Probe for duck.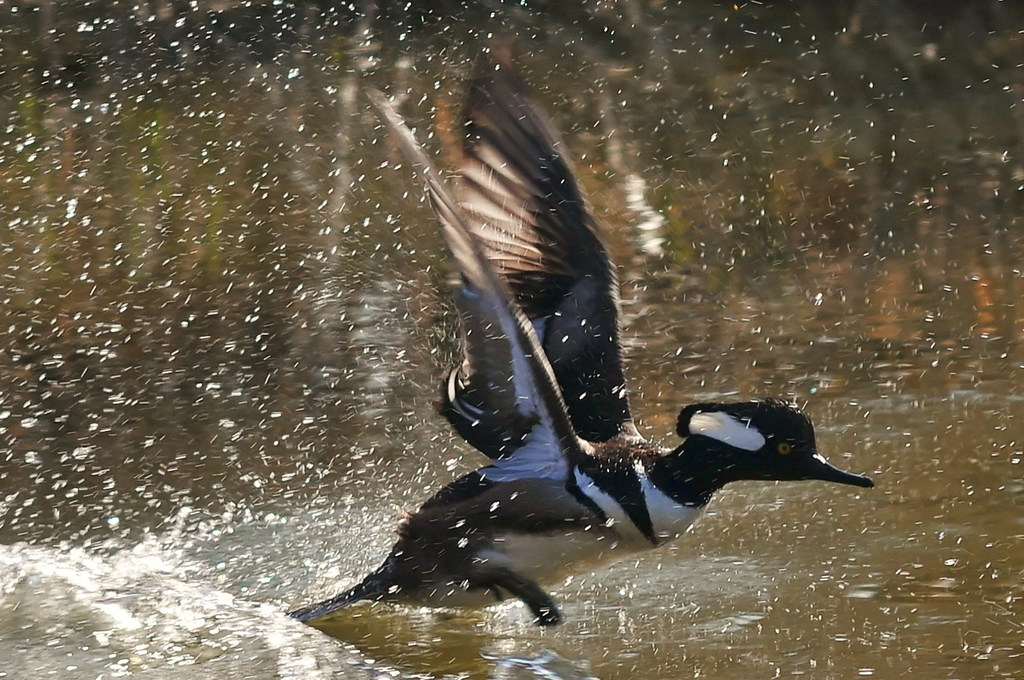
Probe result: select_region(250, 88, 914, 638).
